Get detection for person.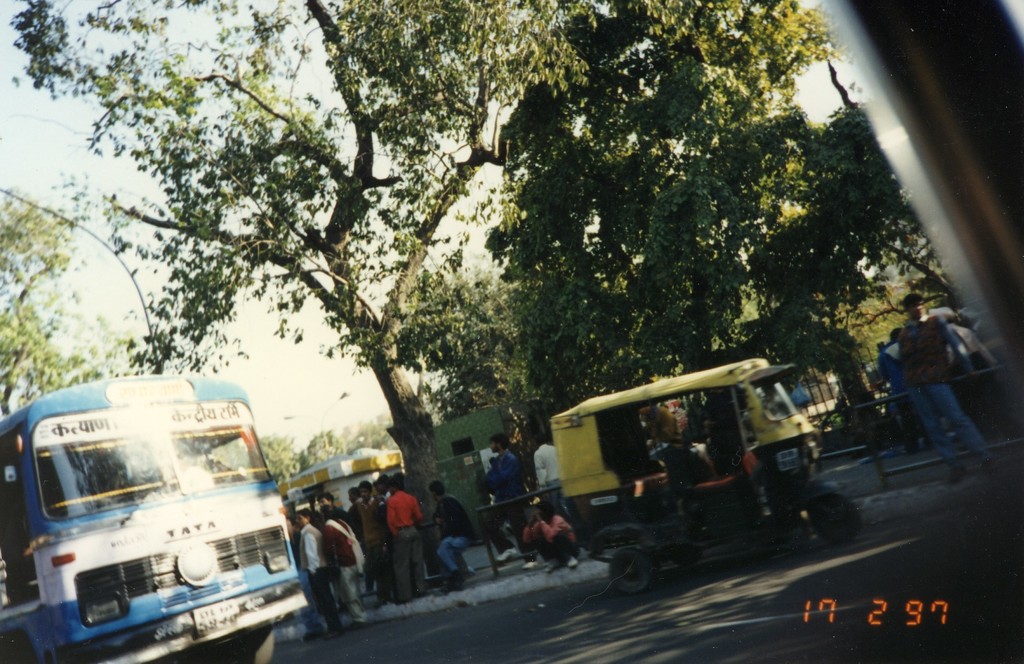
Detection: <bbox>381, 471, 431, 601</bbox>.
